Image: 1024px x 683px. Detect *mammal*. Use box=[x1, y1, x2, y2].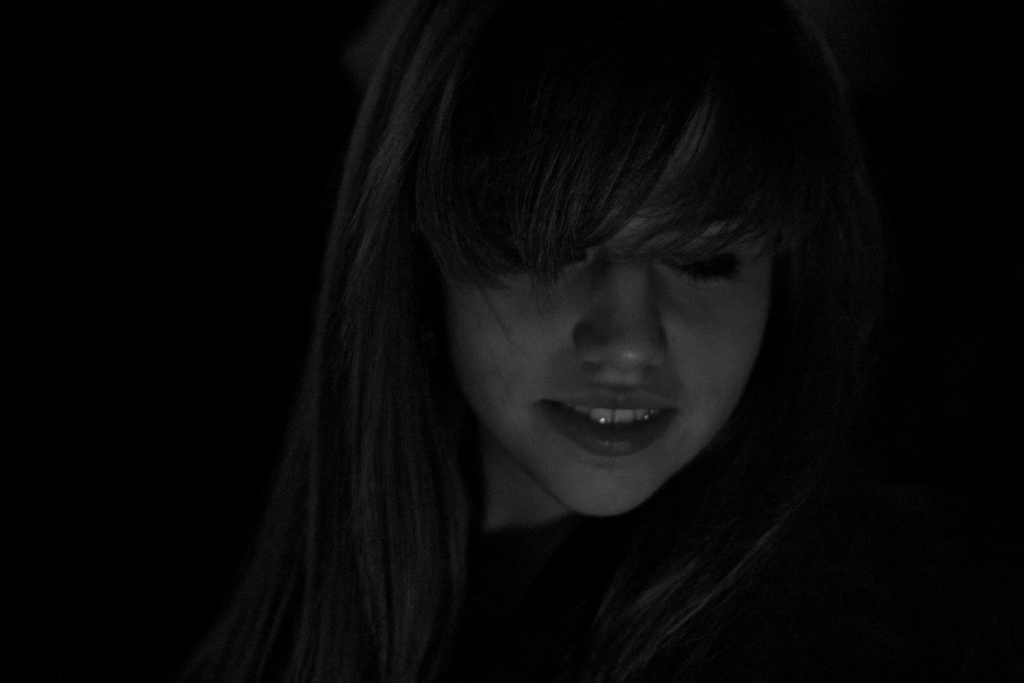
box=[121, 0, 954, 670].
